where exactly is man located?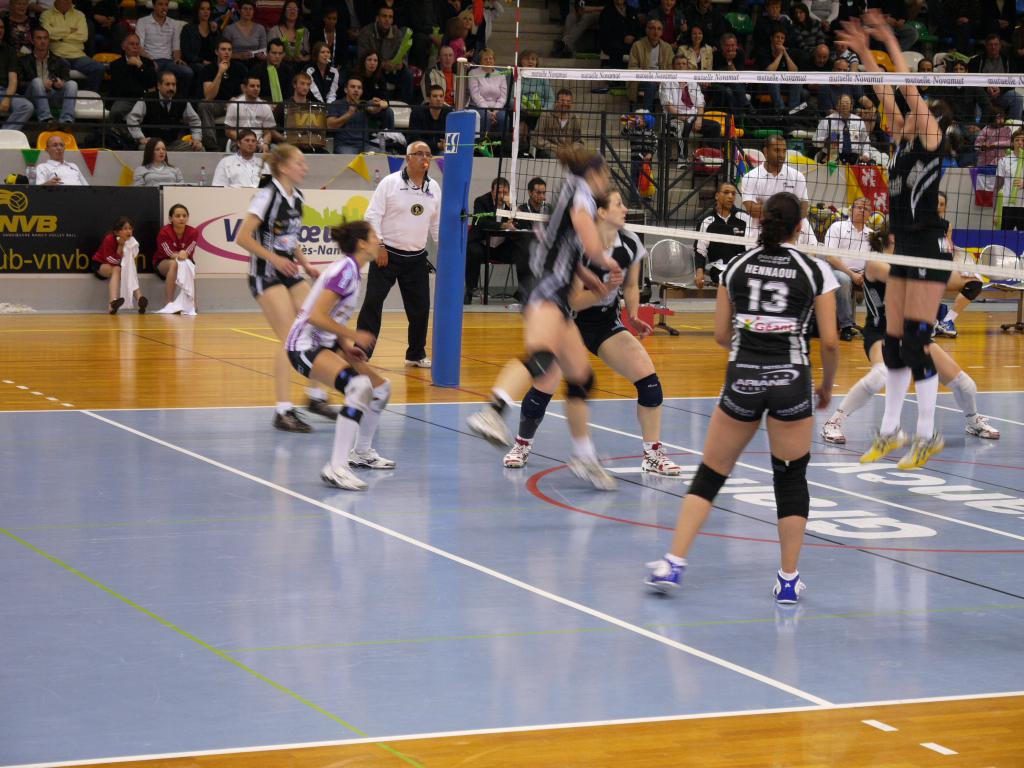
Its bounding box is Rect(108, 37, 153, 149).
